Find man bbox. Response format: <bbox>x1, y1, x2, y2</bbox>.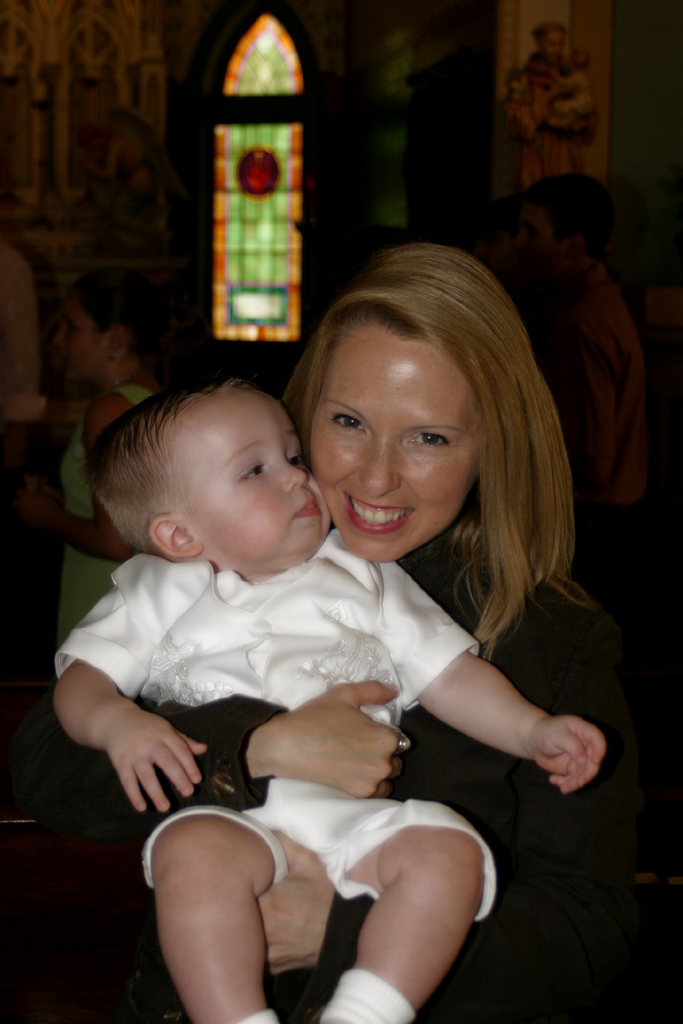
<bbox>511, 169, 651, 534</bbox>.
